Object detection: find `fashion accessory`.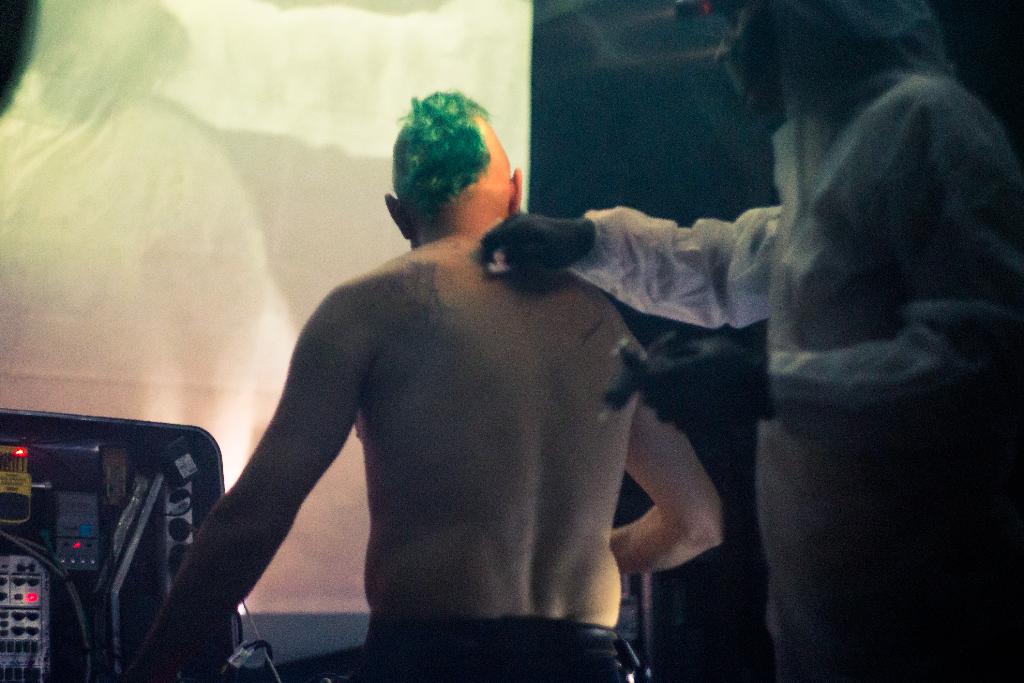
rect(630, 334, 772, 434).
